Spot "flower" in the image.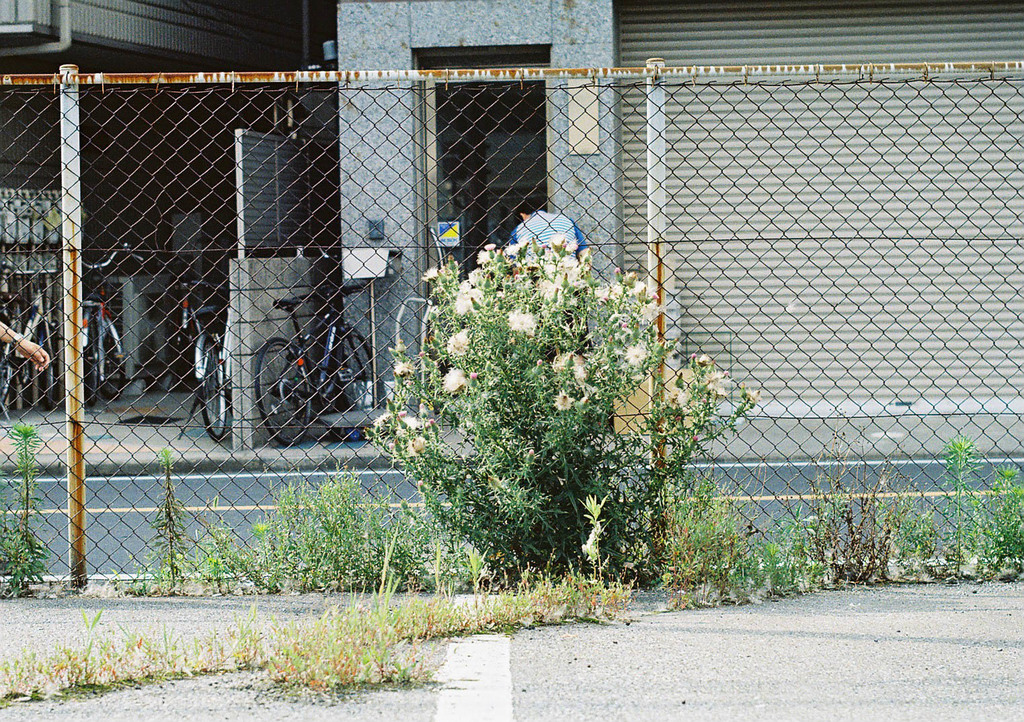
"flower" found at 567,358,590,382.
